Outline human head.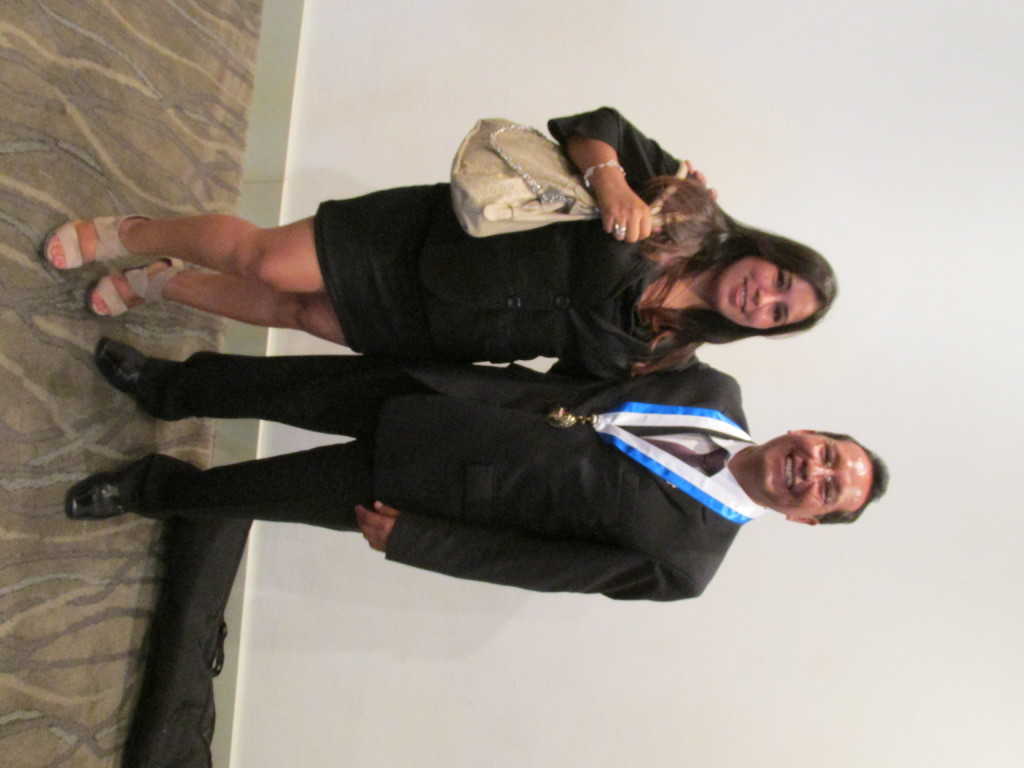
Outline: (743, 413, 889, 530).
